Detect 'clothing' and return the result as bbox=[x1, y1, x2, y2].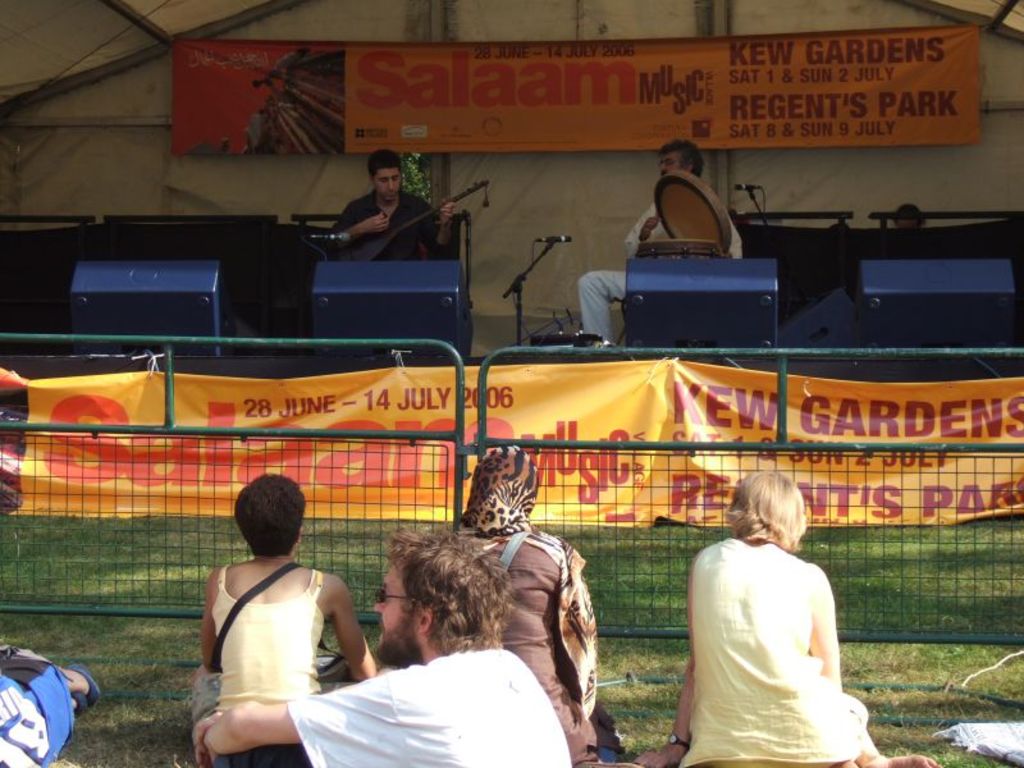
bbox=[443, 529, 618, 760].
